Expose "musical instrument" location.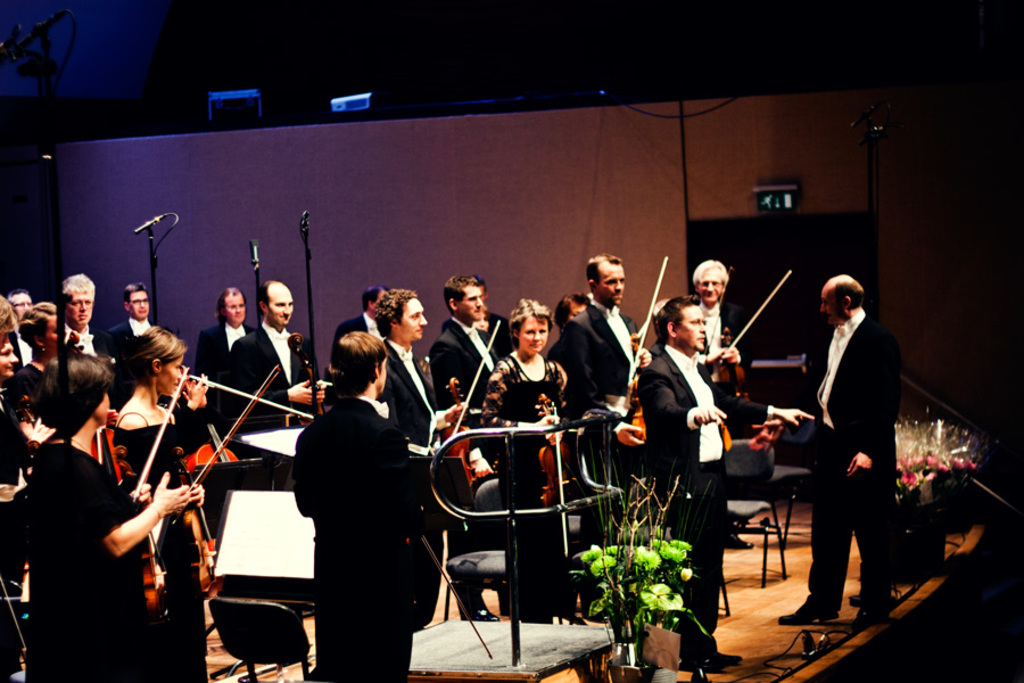
Exposed at [175, 359, 290, 602].
